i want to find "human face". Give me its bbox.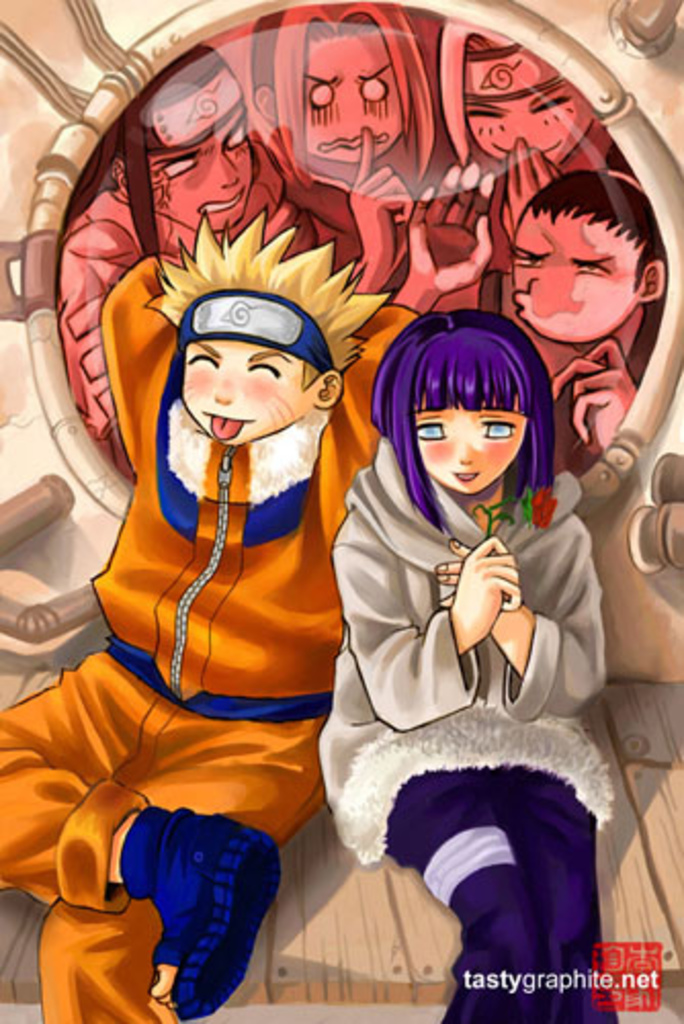
(186,340,313,446).
